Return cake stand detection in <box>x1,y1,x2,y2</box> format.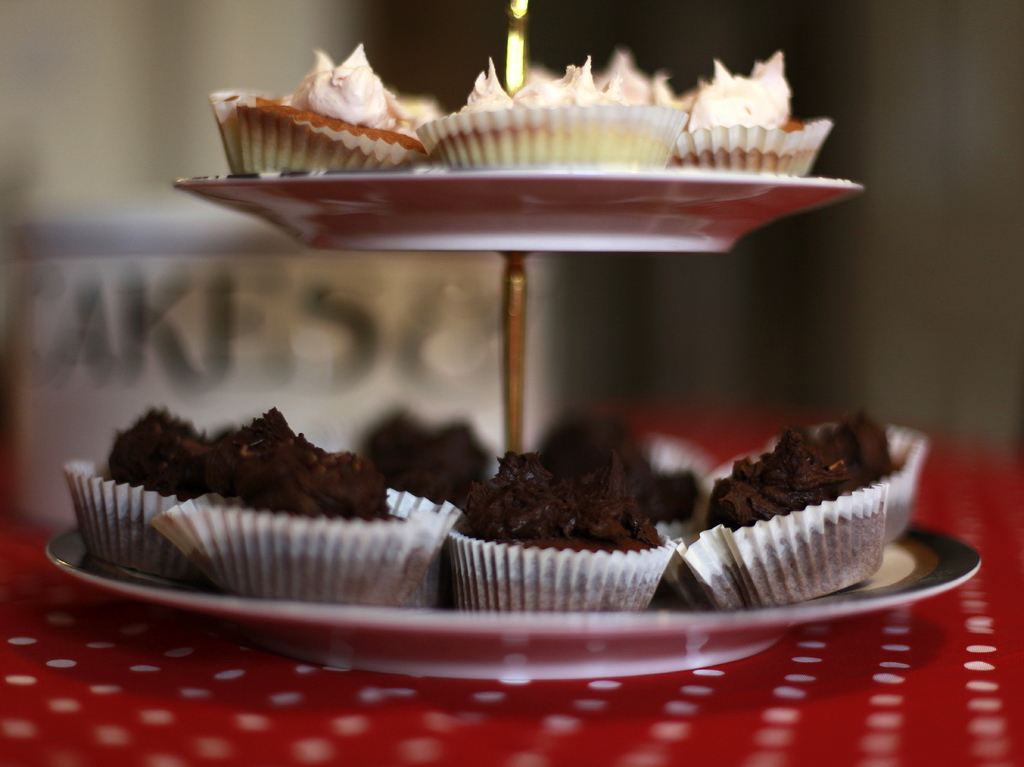
<box>44,1,980,681</box>.
